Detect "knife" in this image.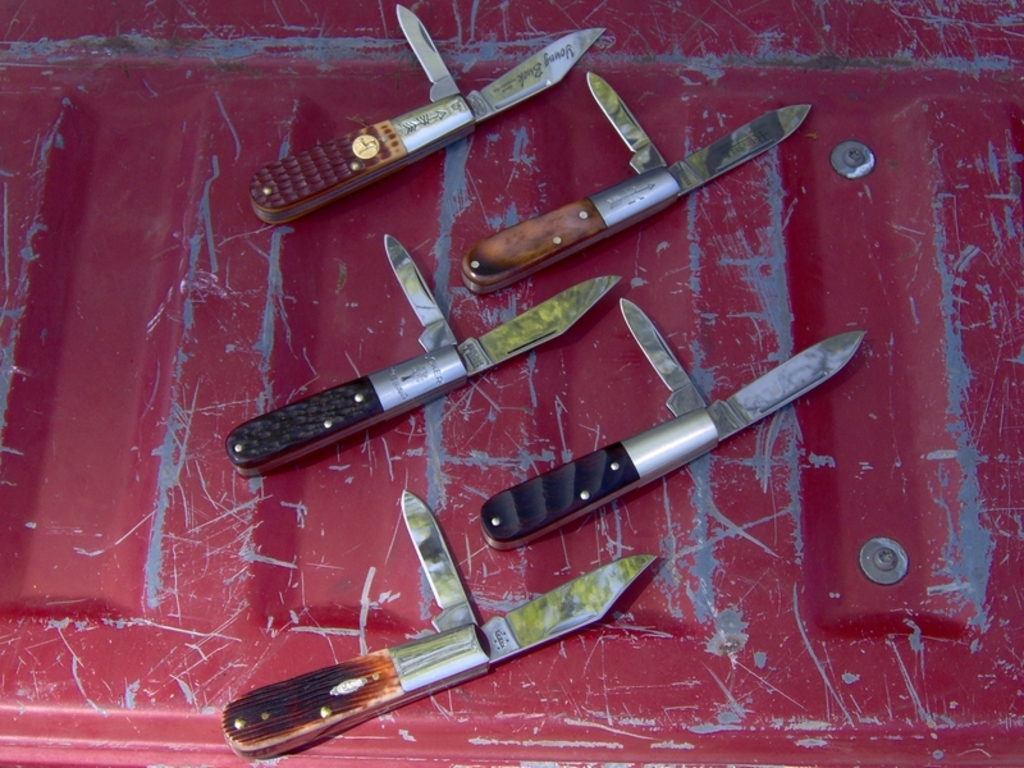
Detection: 211,488,655,758.
